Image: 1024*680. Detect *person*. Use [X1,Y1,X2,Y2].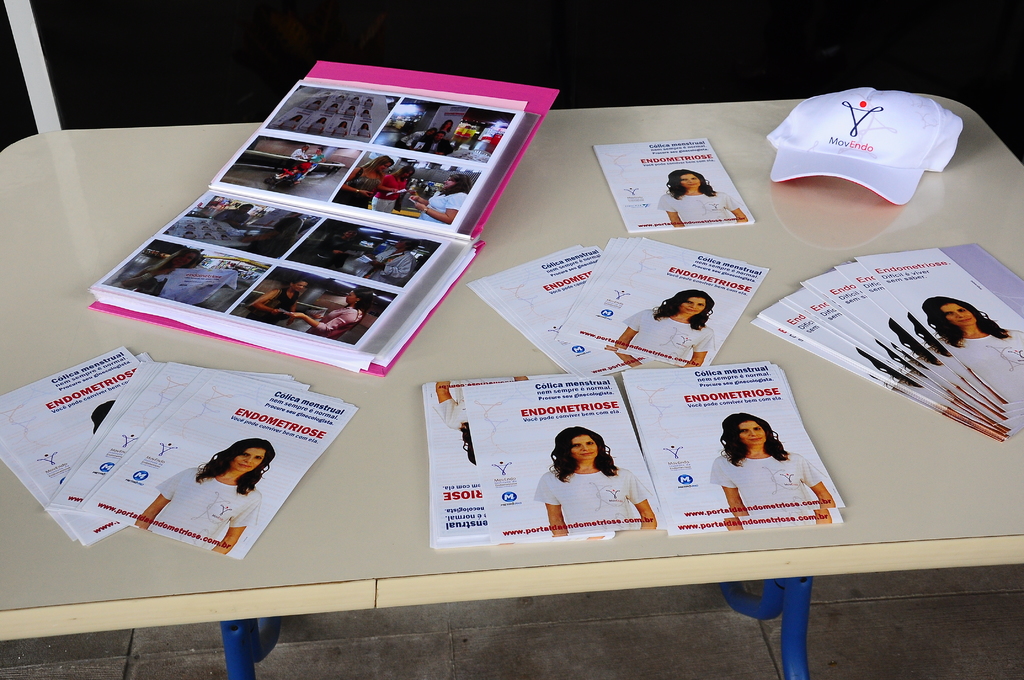
[613,287,717,368].
